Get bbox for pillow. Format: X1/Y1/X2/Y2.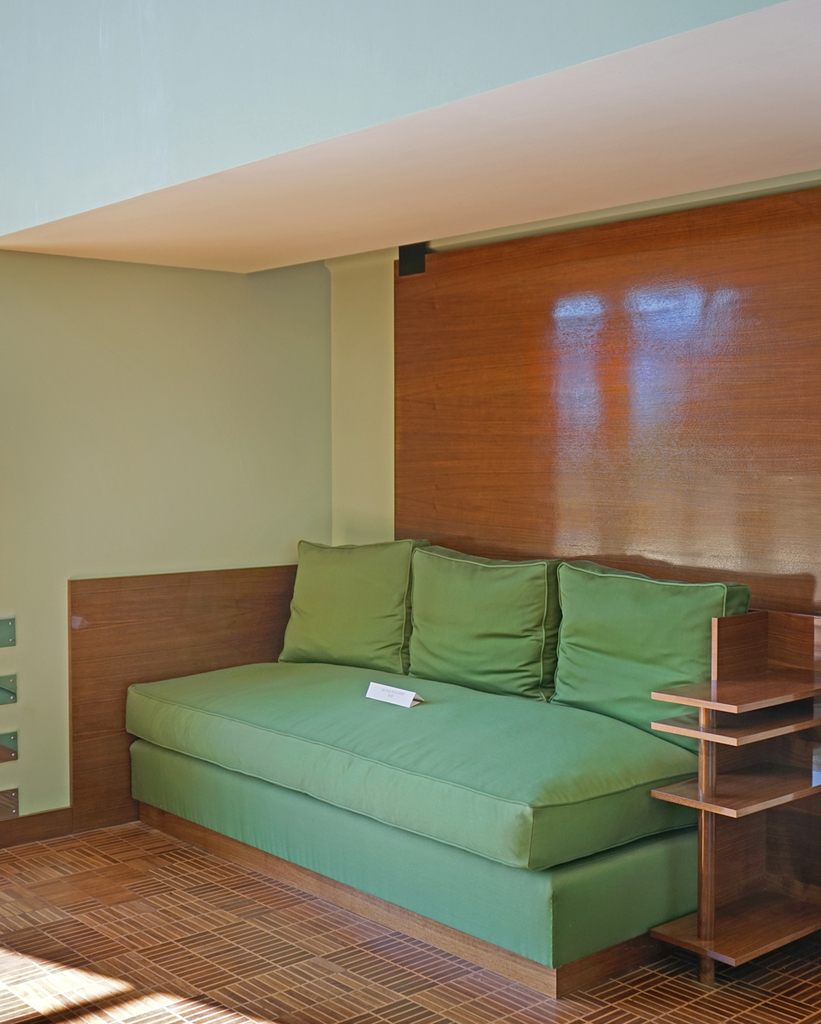
414/547/562/709.
